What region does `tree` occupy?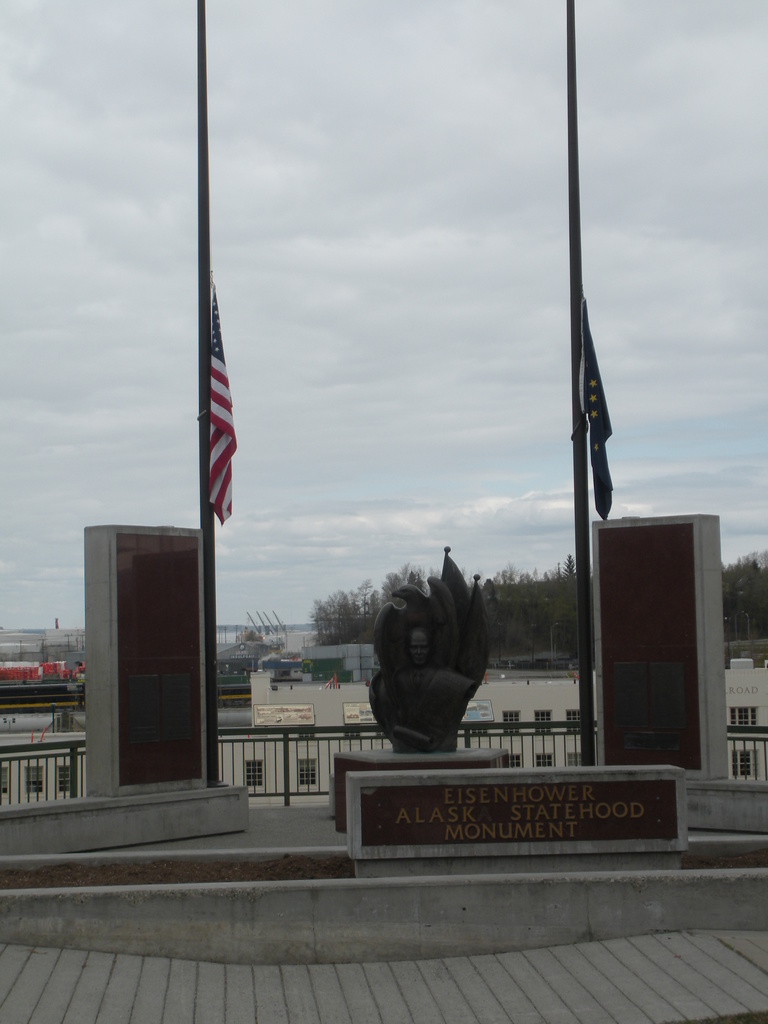
721, 550, 767, 648.
